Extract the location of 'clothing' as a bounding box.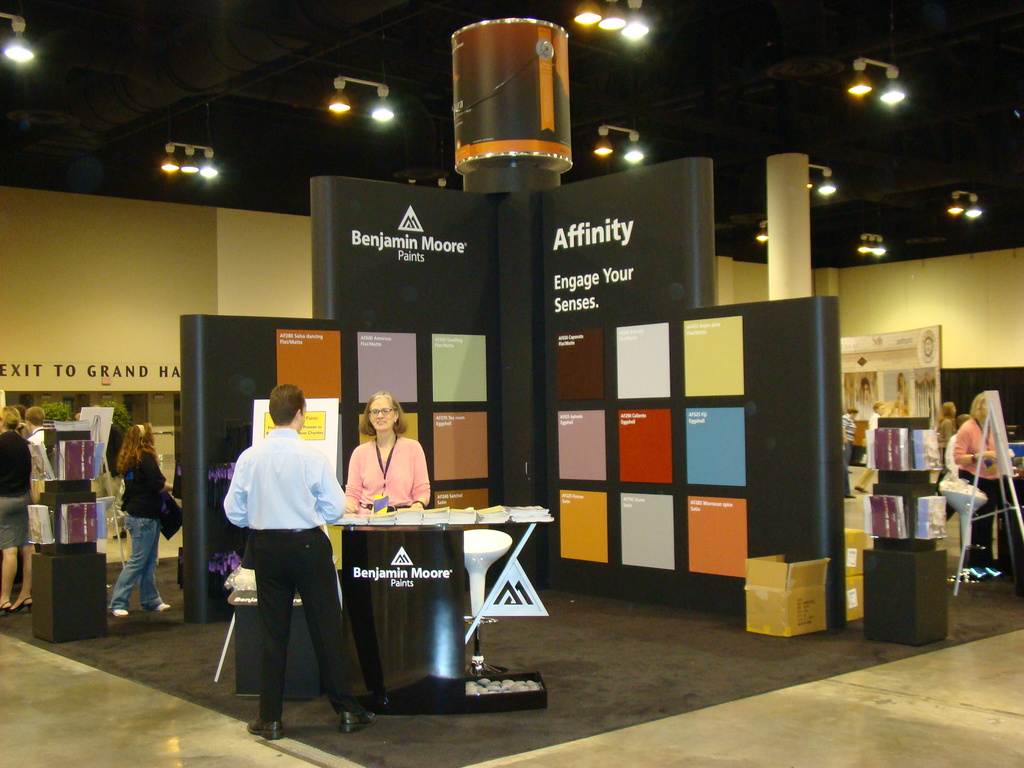
952/419/1003/482.
